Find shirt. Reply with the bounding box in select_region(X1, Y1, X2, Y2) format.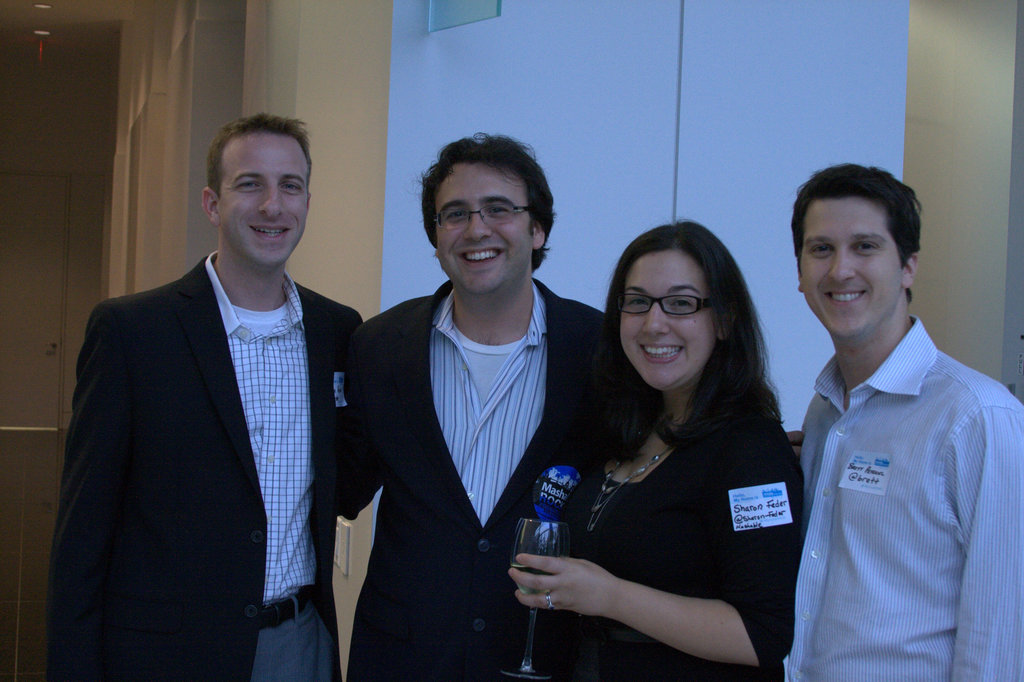
select_region(787, 313, 1021, 681).
